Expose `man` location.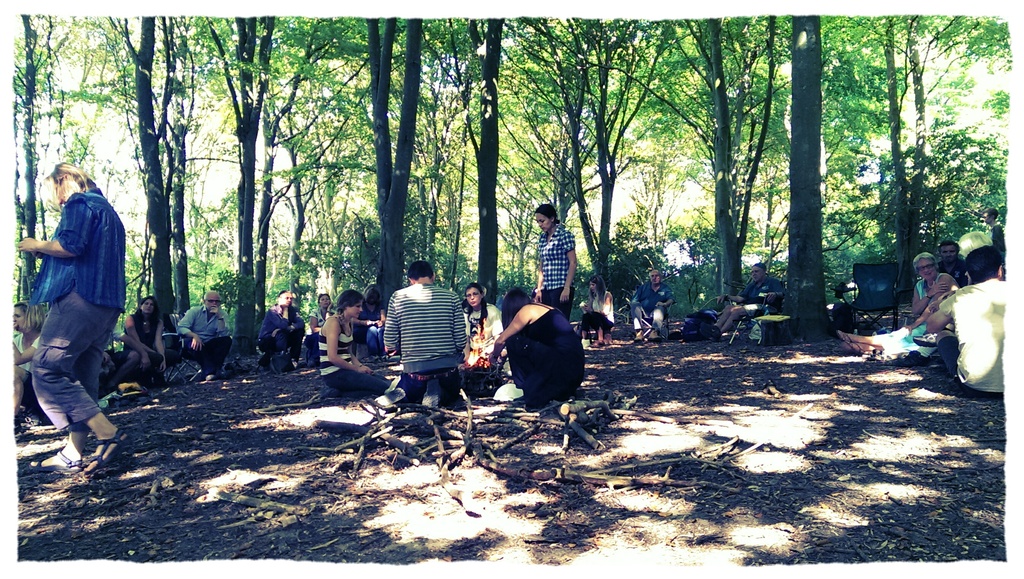
Exposed at 984,203,1008,266.
